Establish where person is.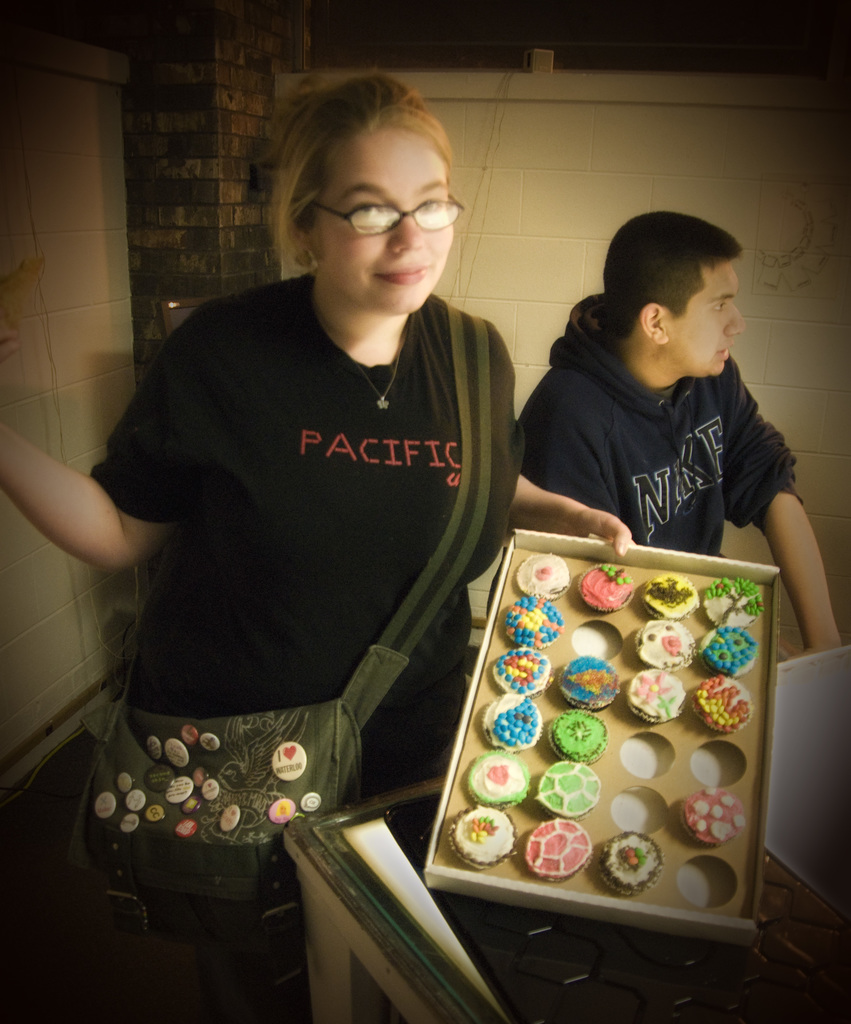
Established at l=484, t=207, r=843, b=641.
